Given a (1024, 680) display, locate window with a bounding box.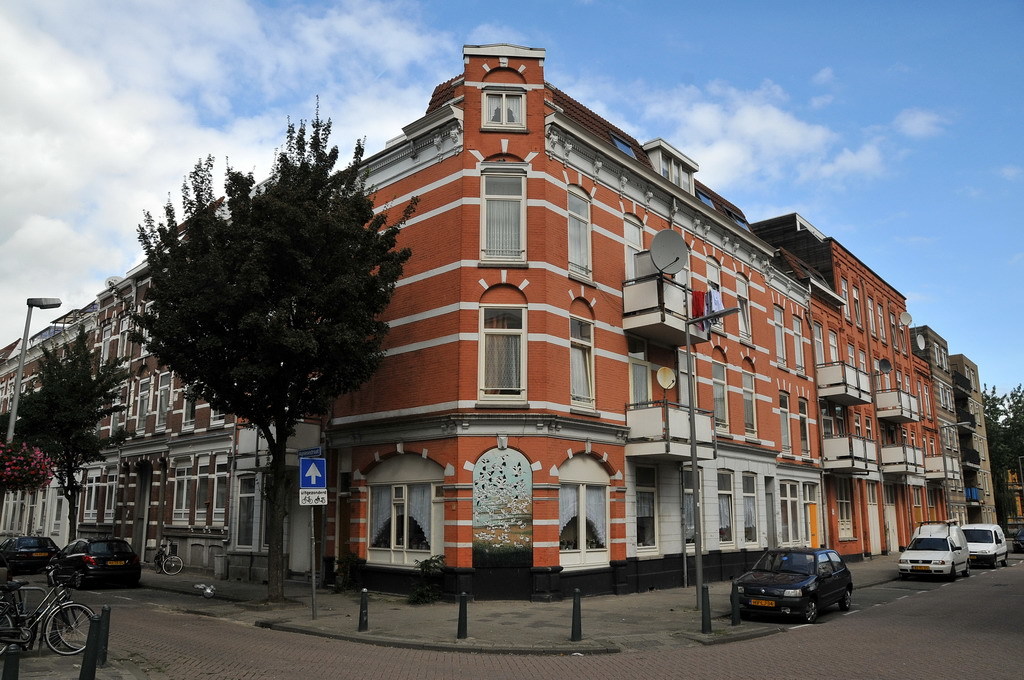
Located: [794, 390, 810, 470].
